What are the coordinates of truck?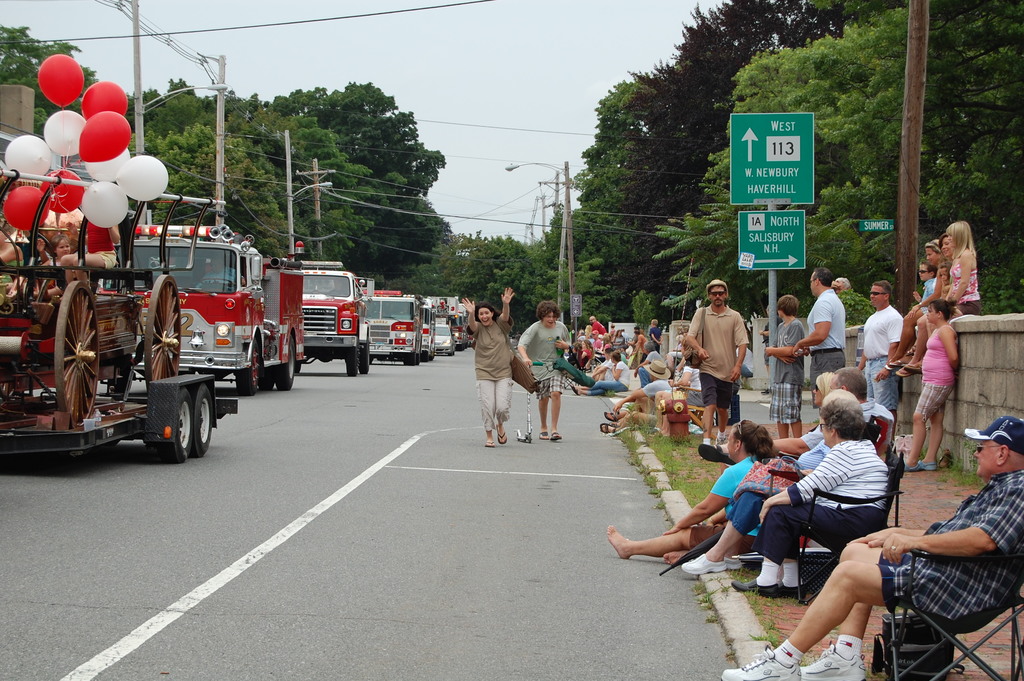
(left=303, top=258, right=372, bottom=379).
